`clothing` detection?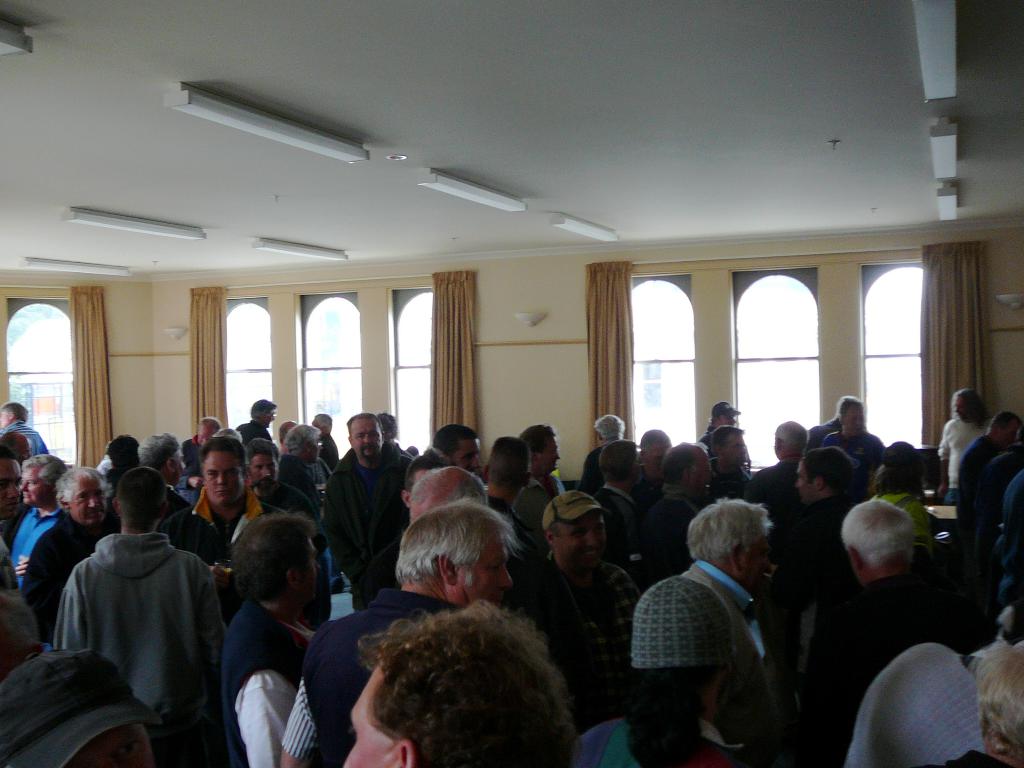
bbox=[3, 507, 74, 591]
